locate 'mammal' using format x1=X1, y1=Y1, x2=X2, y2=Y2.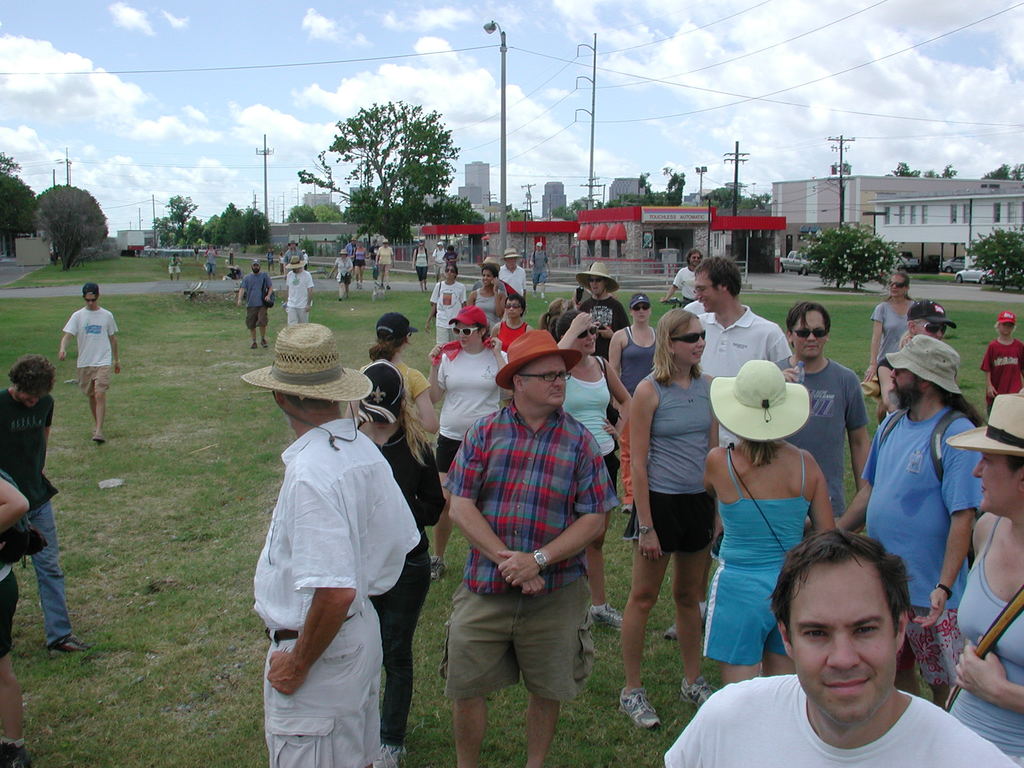
x1=441, y1=332, x2=618, y2=761.
